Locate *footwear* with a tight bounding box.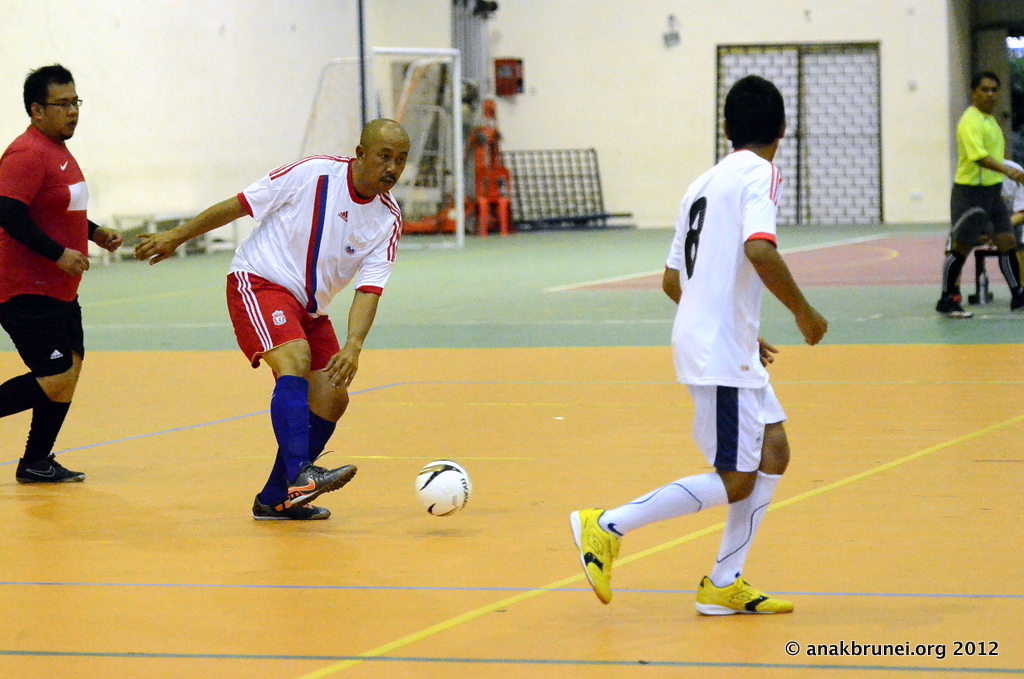
[x1=701, y1=569, x2=787, y2=626].
